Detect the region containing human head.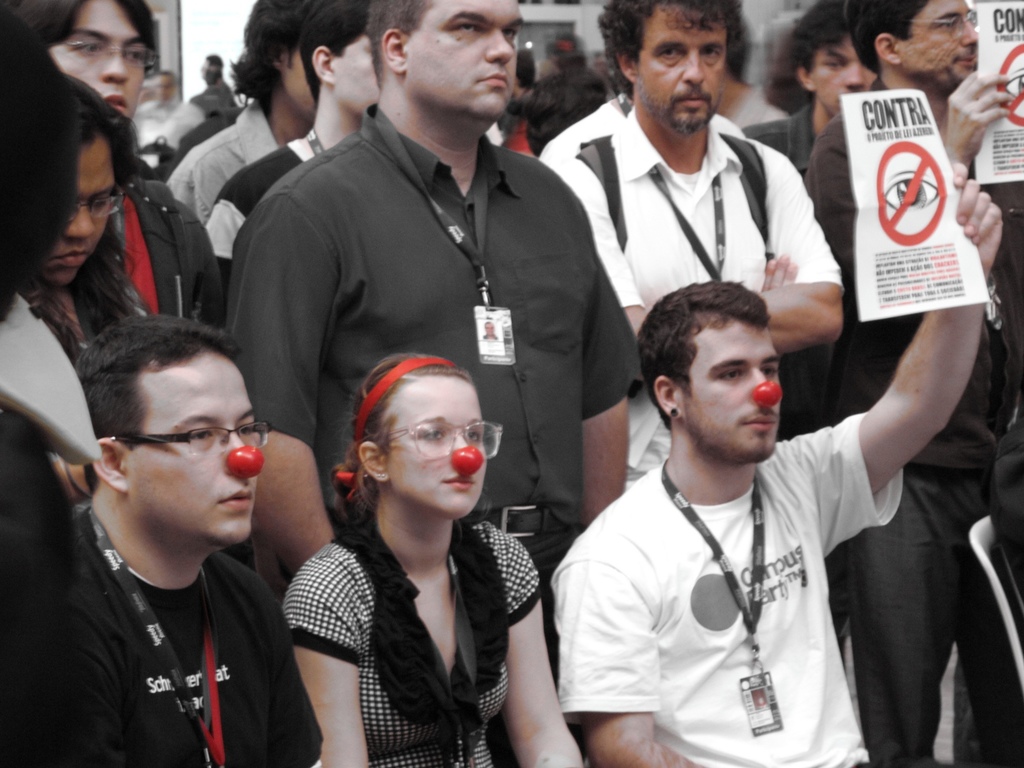
[left=74, top=309, right=262, bottom=547].
